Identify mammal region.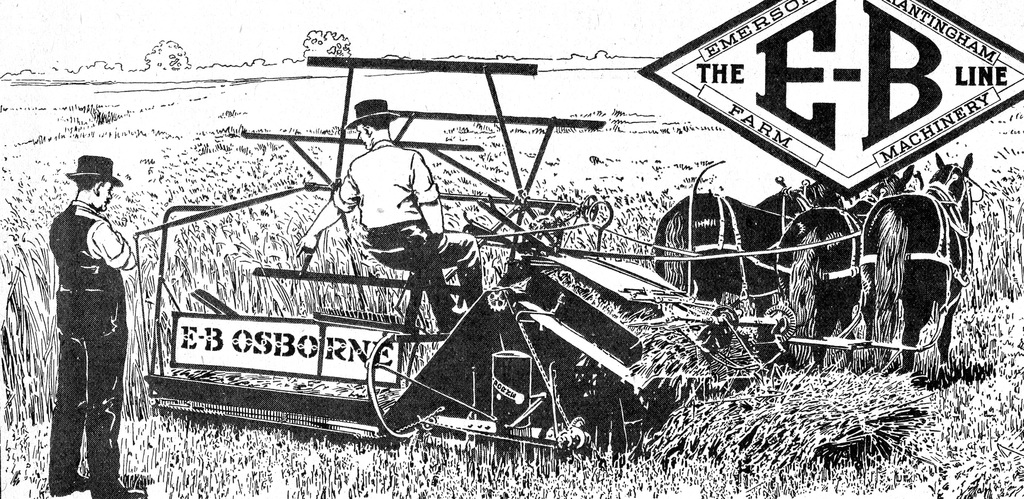
Region: (295,95,492,333).
